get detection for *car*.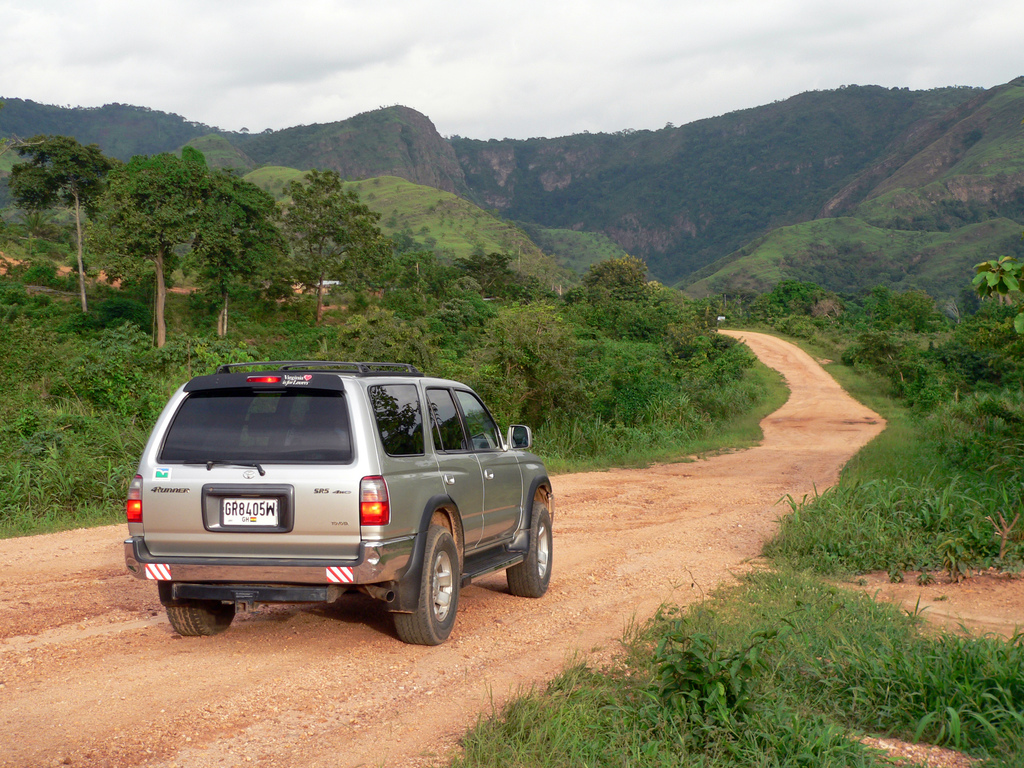
Detection: select_region(125, 360, 559, 647).
